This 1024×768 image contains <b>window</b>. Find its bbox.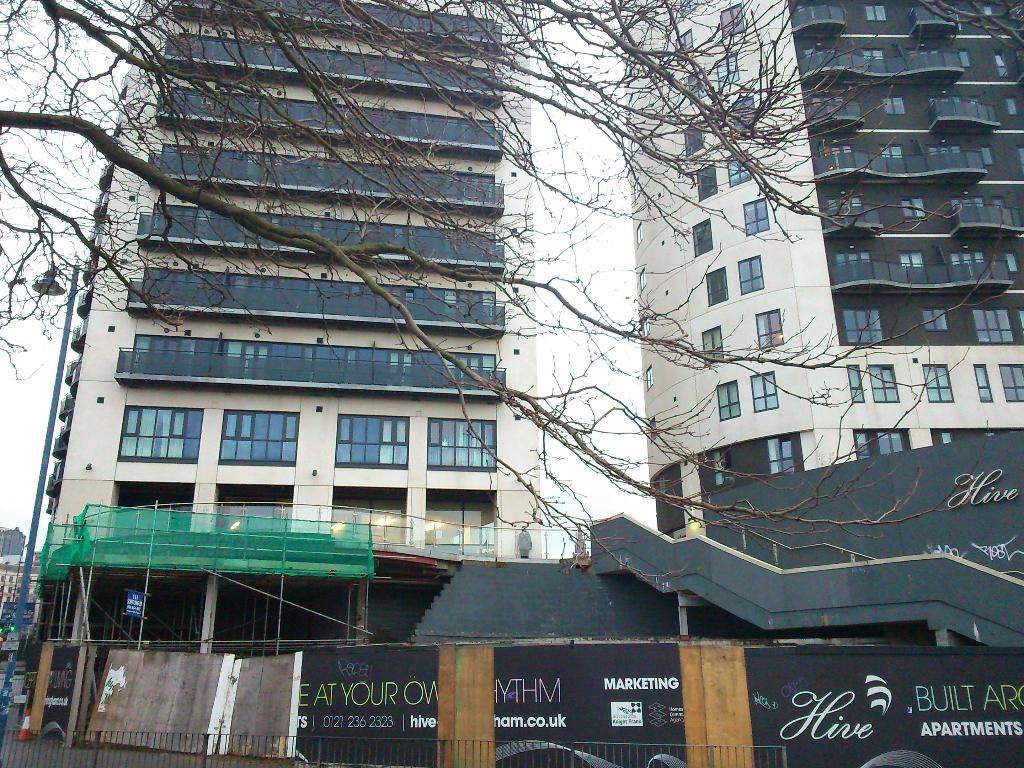
rect(639, 319, 652, 337).
